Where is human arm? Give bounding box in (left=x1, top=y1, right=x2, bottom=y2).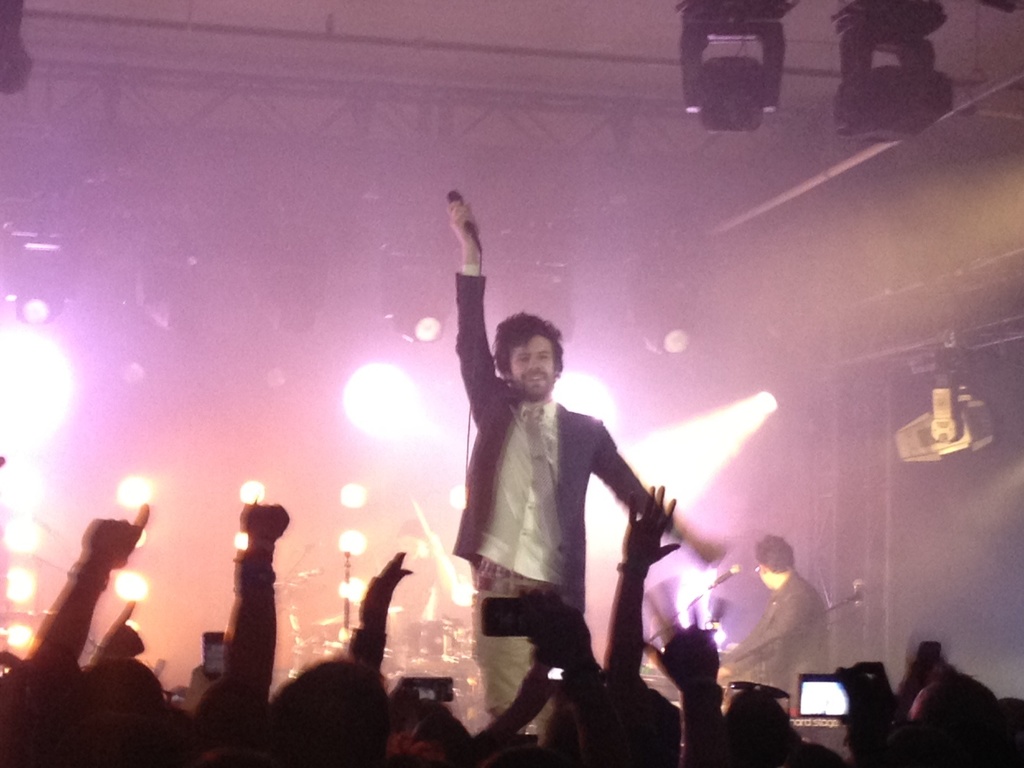
(left=456, top=197, right=506, bottom=427).
